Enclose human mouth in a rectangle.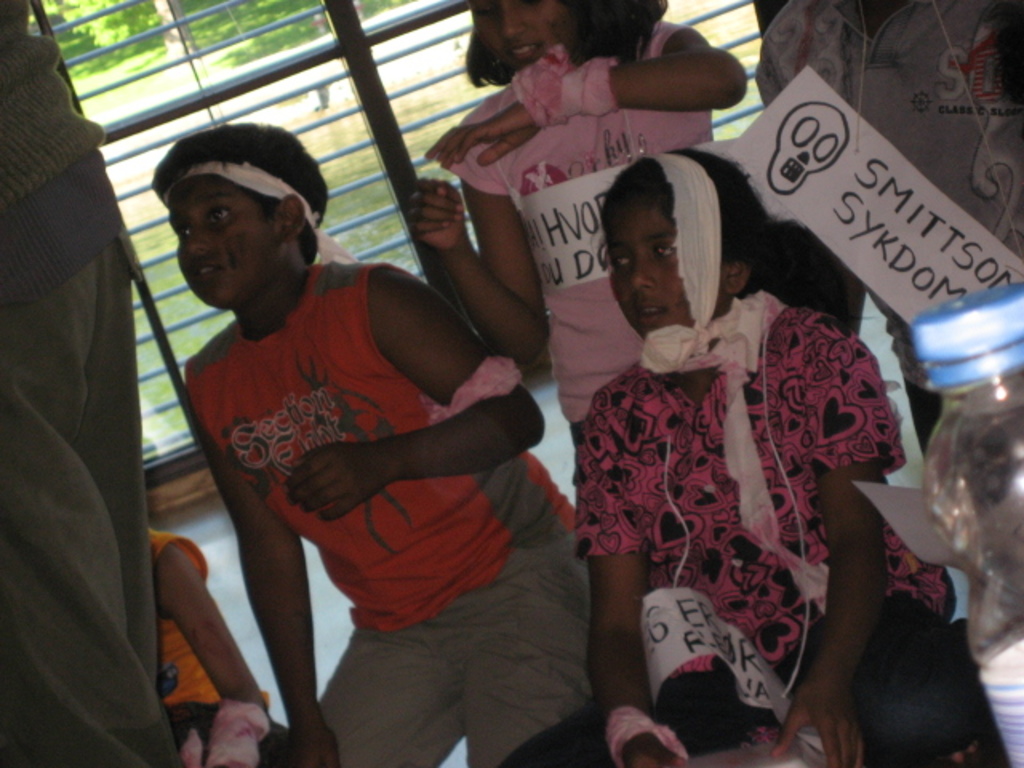
<box>184,253,230,285</box>.
